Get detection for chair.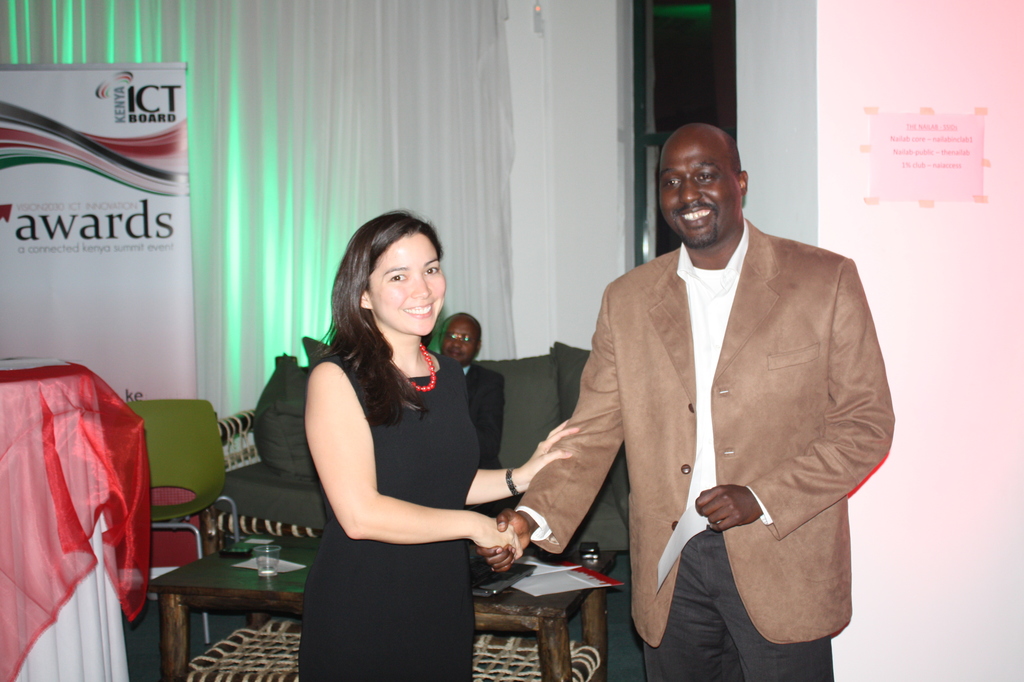
Detection: bbox=(113, 409, 233, 562).
